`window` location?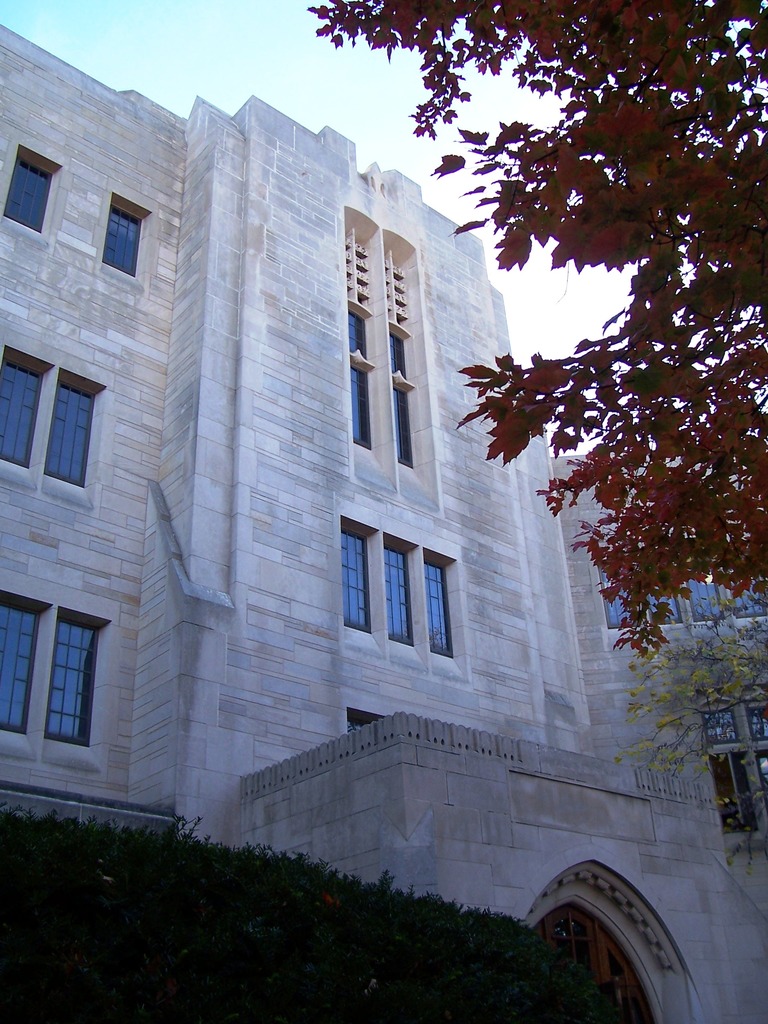
685, 559, 767, 621
